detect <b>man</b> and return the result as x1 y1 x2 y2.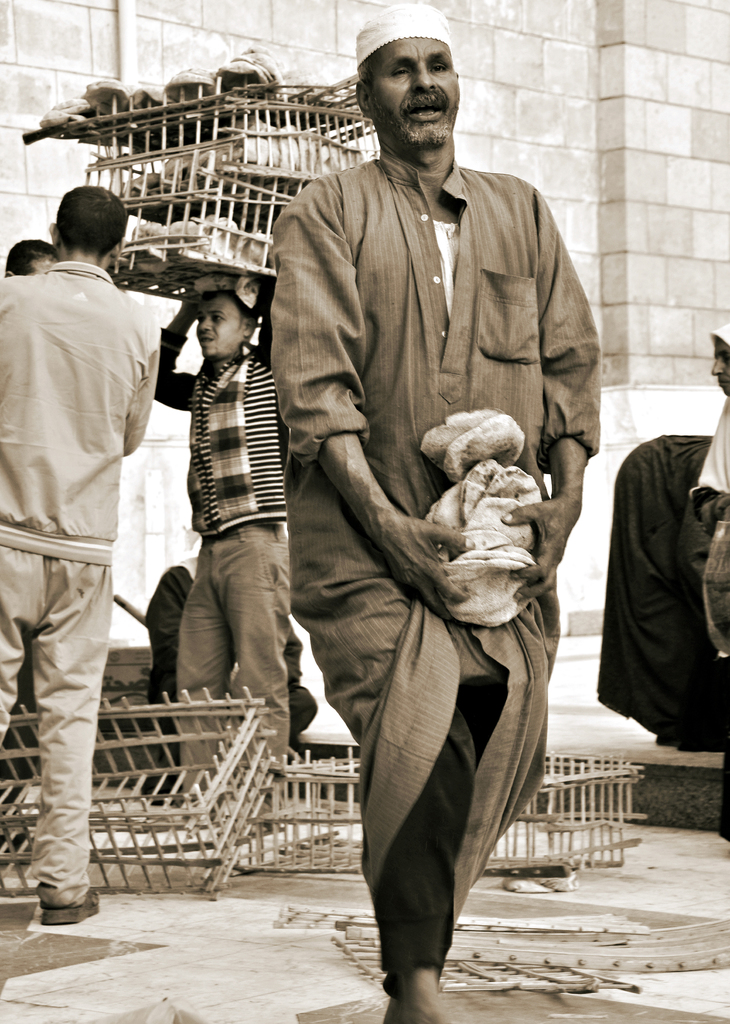
269 0 603 1023.
